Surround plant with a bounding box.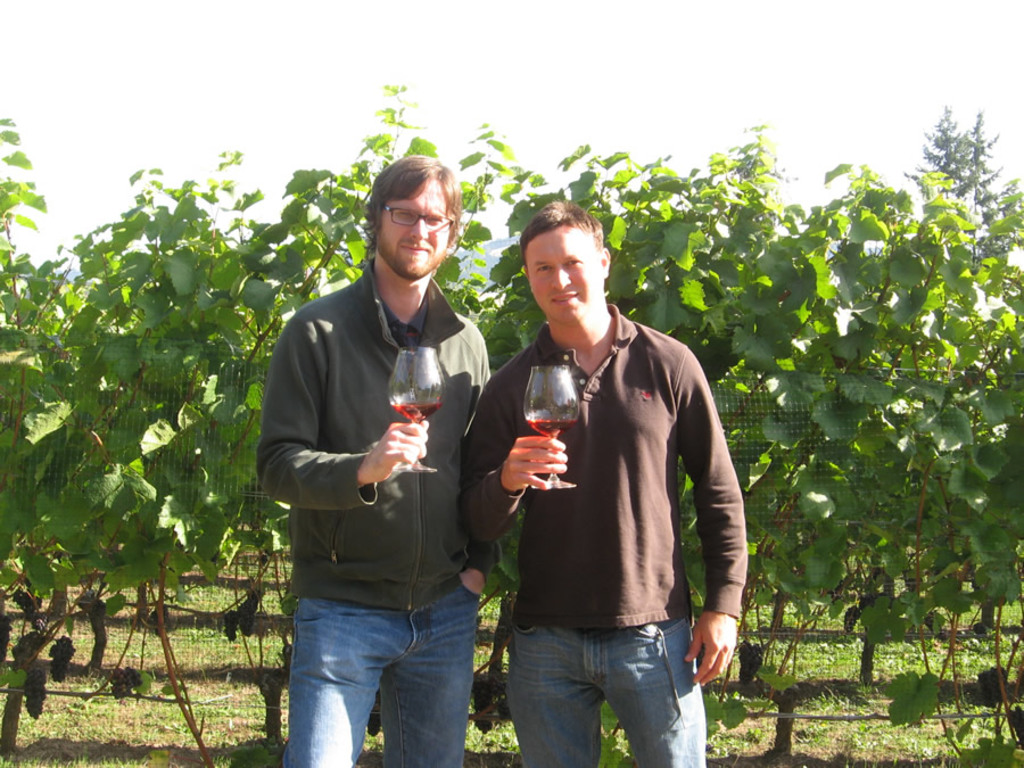
region(910, 94, 992, 195).
